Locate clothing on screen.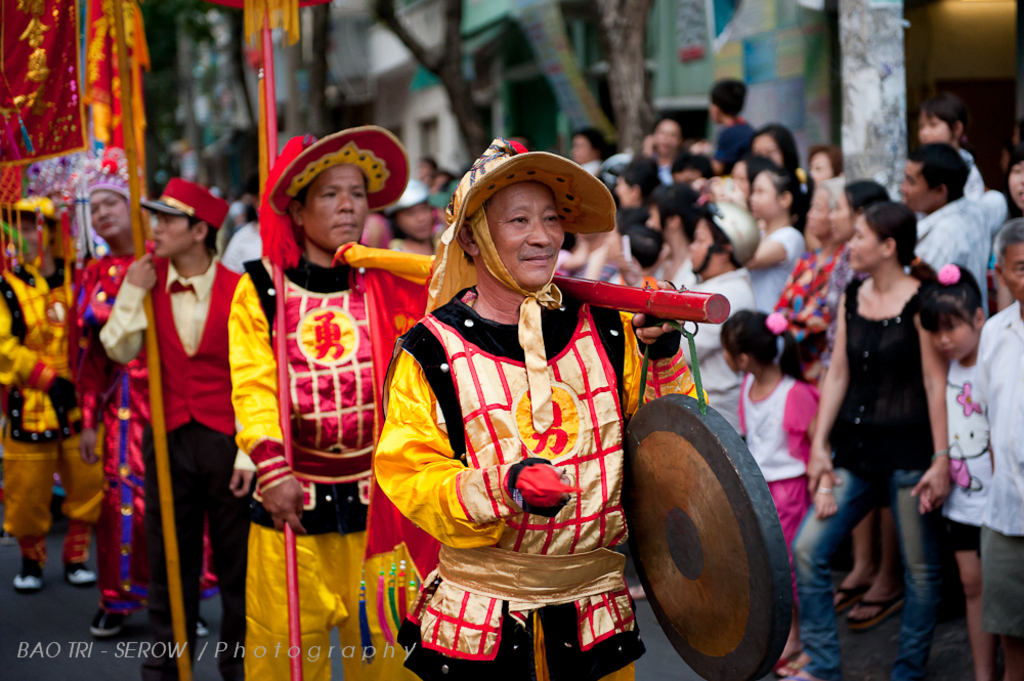
On screen at 735, 370, 824, 548.
